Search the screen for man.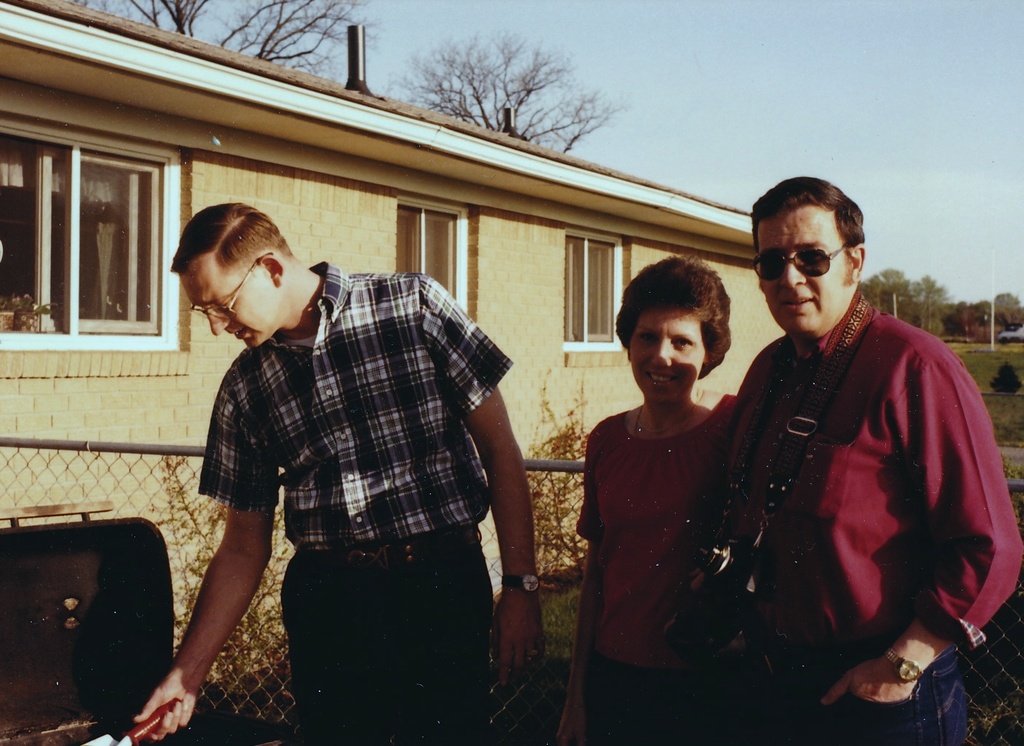
Found at bbox=[676, 169, 1002, 729].
